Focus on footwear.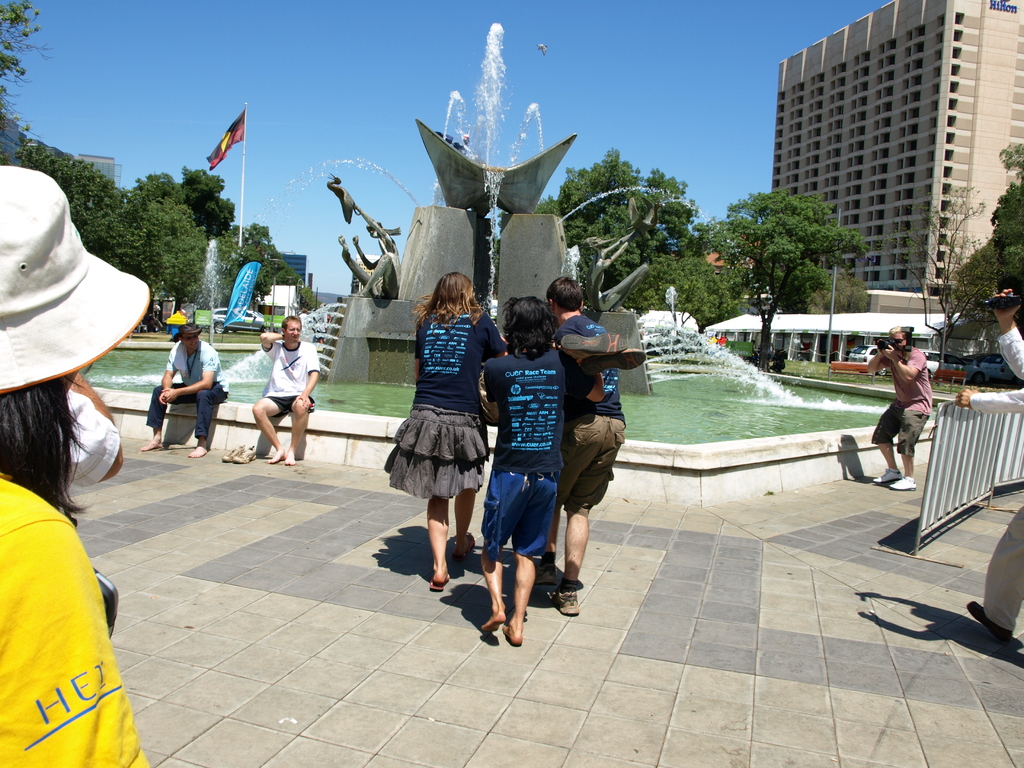
Focused at bbox=[429, 577, 450, 592].
